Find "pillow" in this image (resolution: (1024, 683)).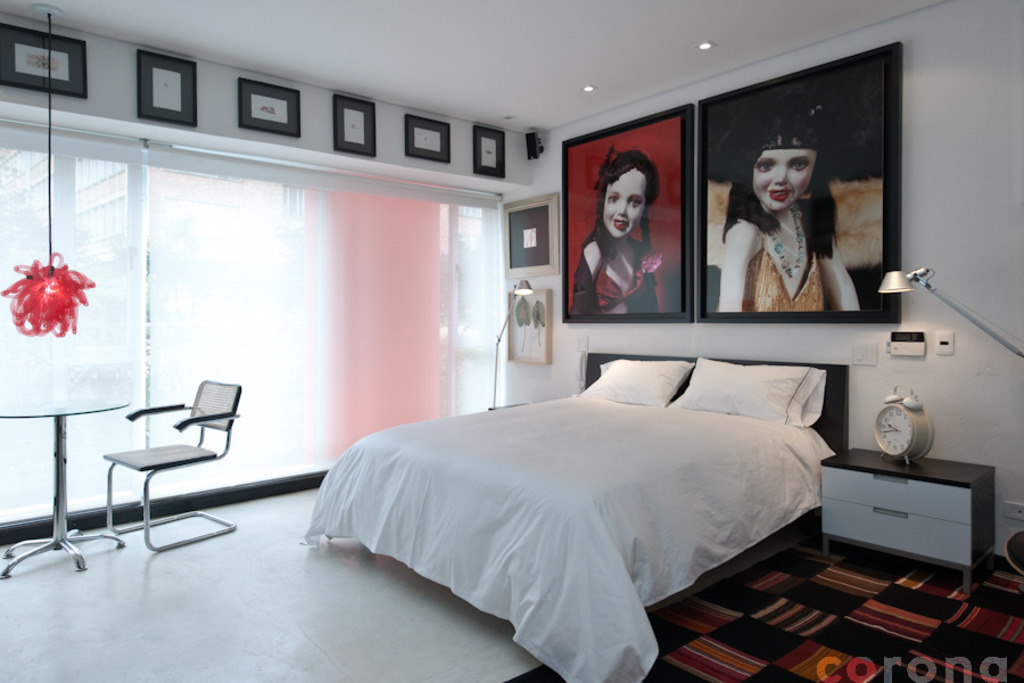
(left=573, top=354, right=695, bottom=405).
